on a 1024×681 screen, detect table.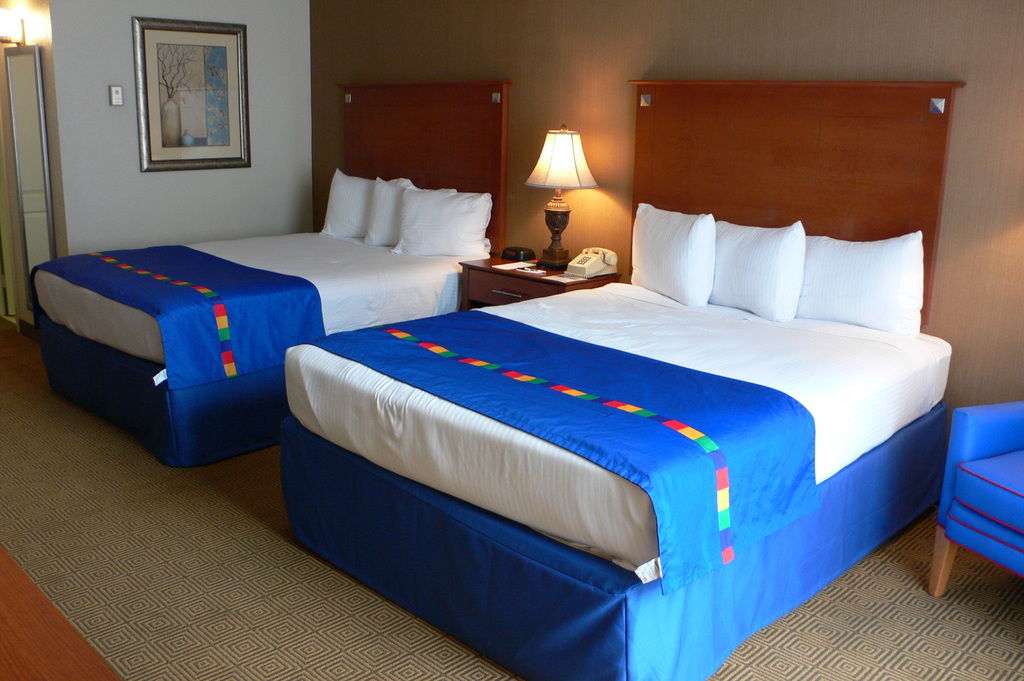
crop(461, 253, 572, 316).
